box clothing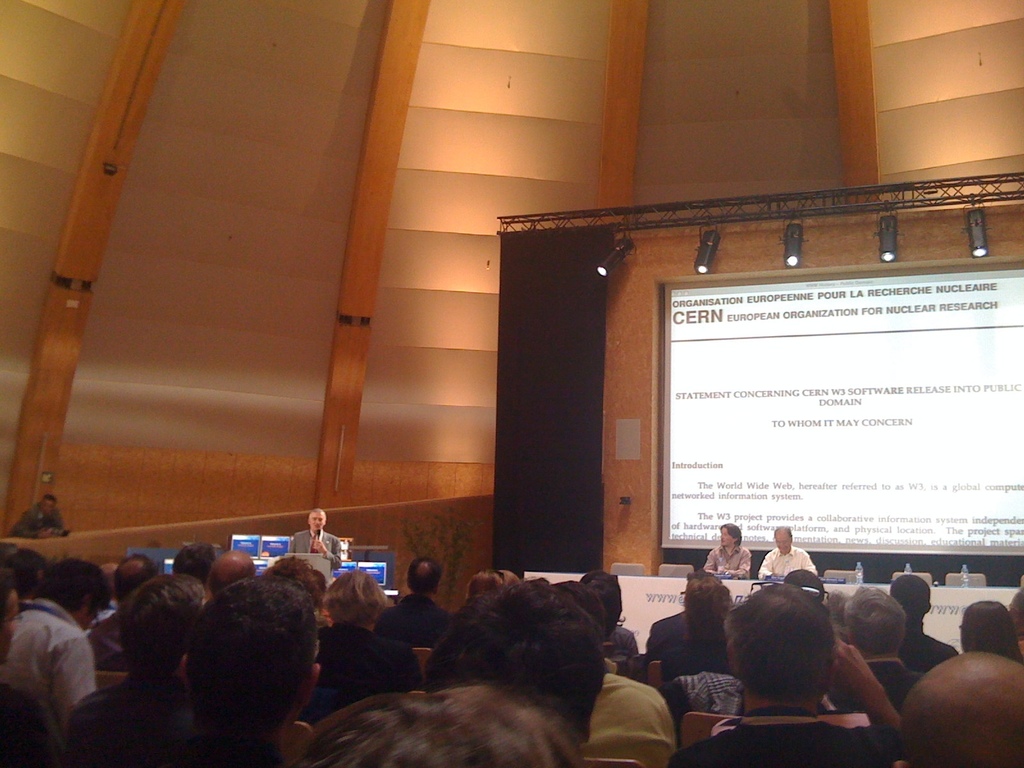
box=[758, 546, 816, 579]
